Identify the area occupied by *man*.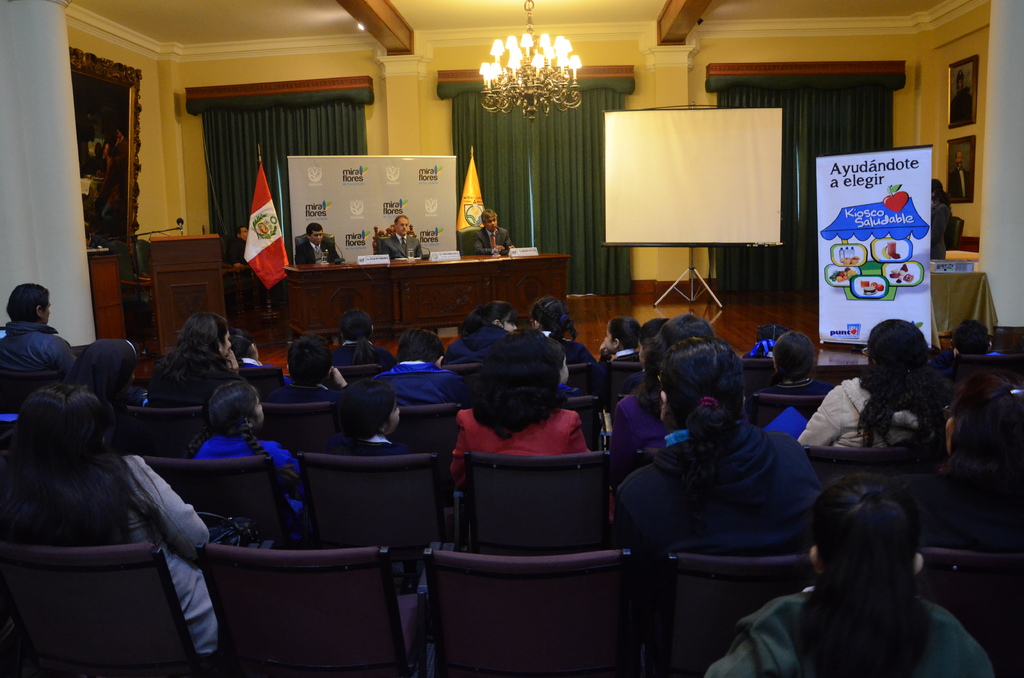
Area: 0,288,77,388.
